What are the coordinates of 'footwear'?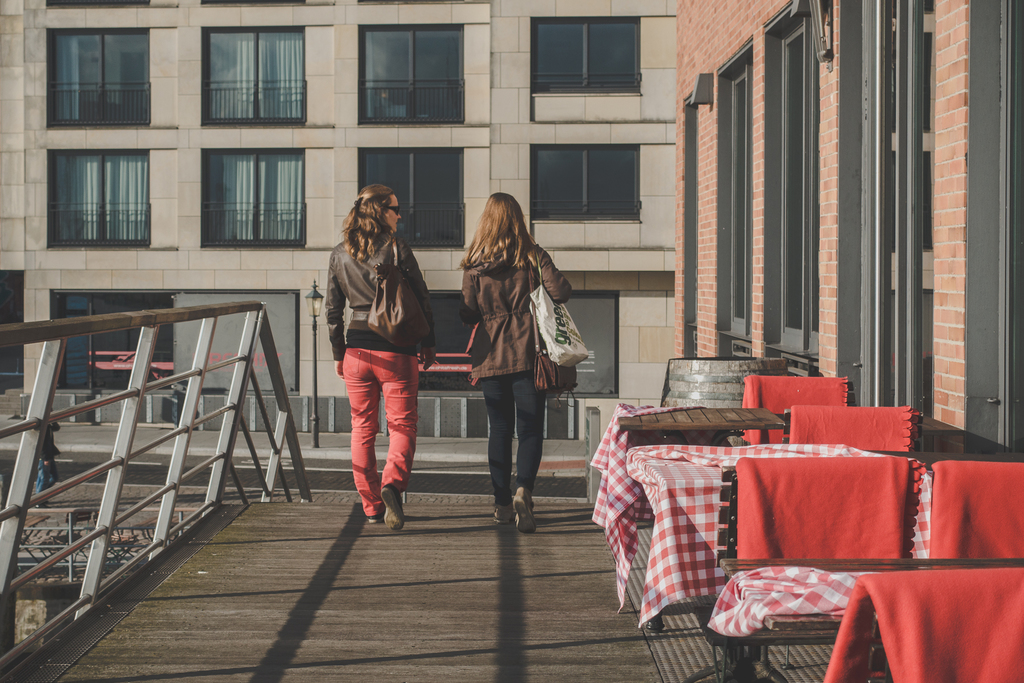
<bbox>495, 504, 518, 525</bbox>.
